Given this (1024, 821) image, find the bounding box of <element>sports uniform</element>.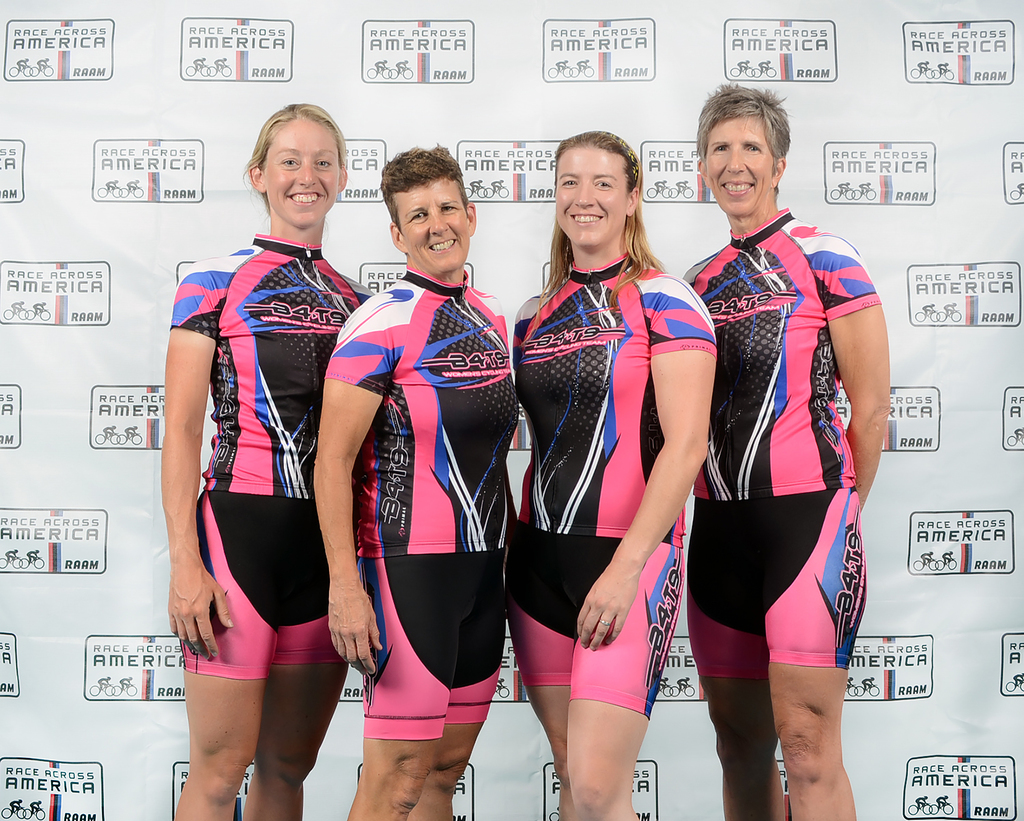
(left=169, top=232, right=374, bottom=680).
